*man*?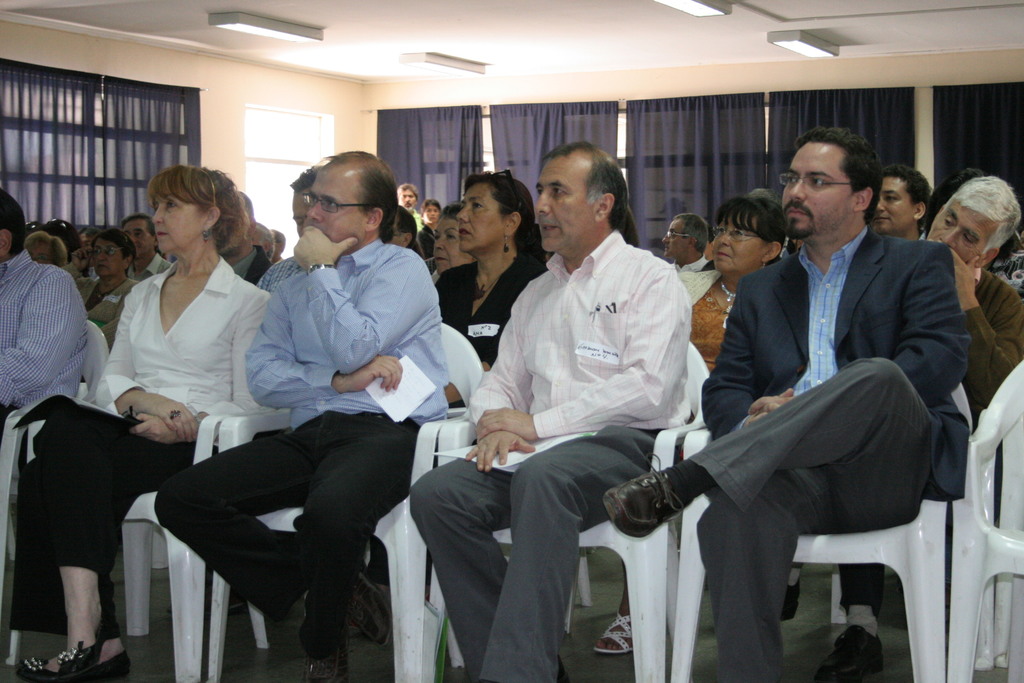
{"left": 417, "top": 135, "right": 690, "bottom": 682}
